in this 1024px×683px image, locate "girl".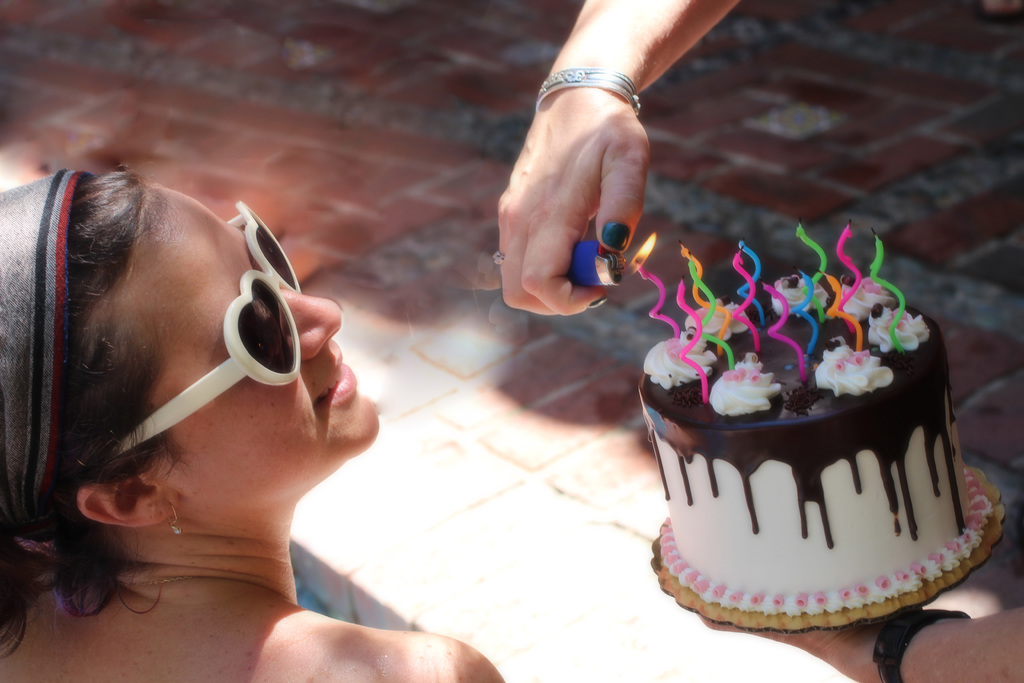
Bounding box: left=0, top=156, right=511, bottom=682.
